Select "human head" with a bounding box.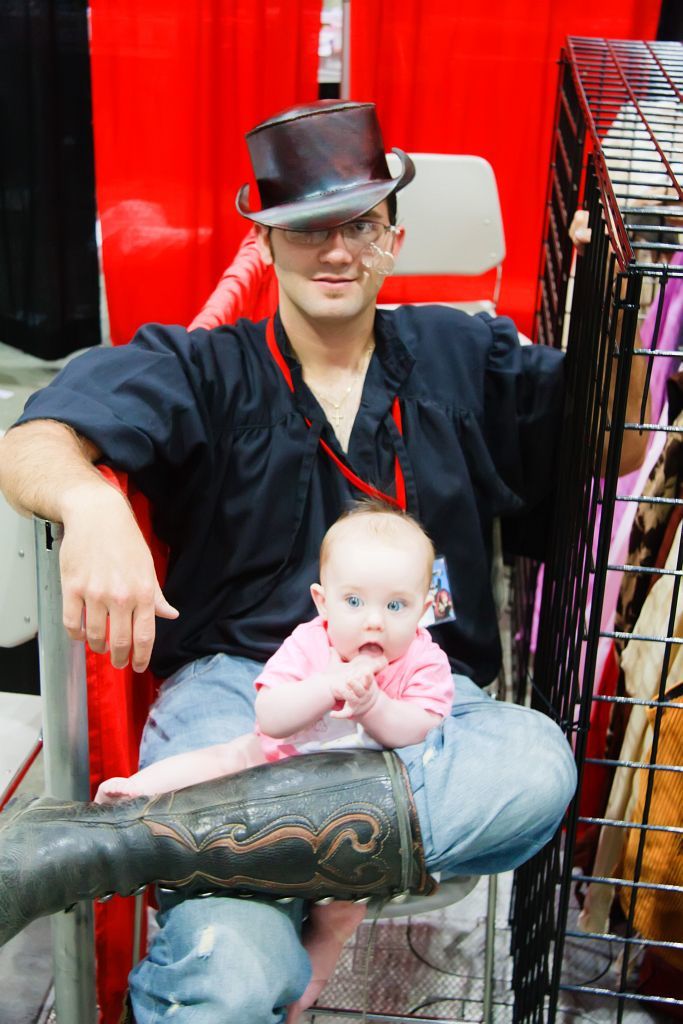
box=[295, 504, 440, 678].
